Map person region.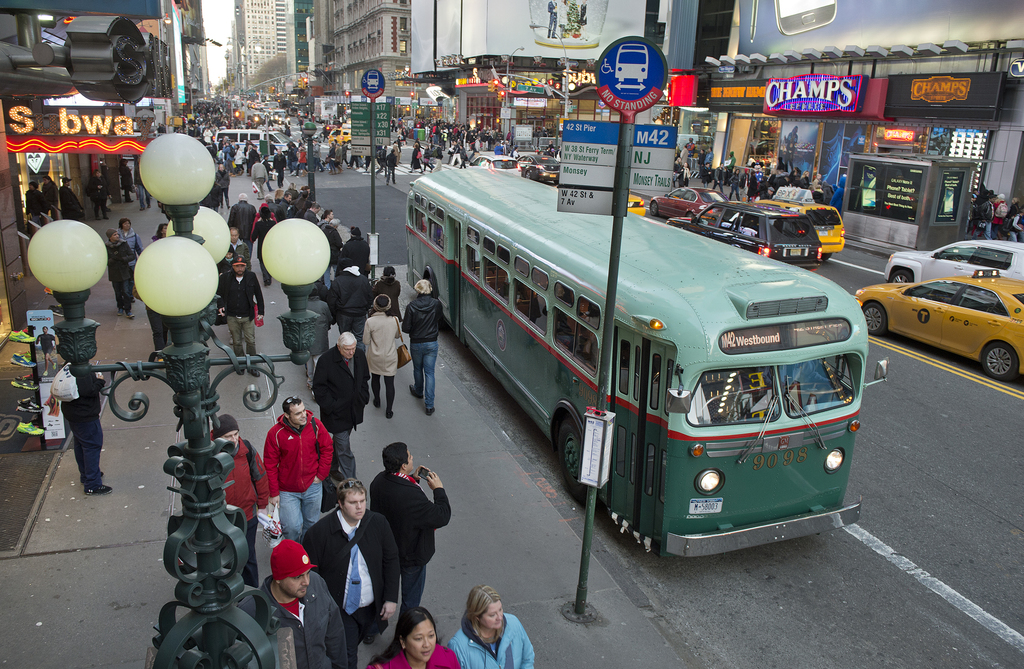
Mapped to l=385, t=149, r=397, b=186.
